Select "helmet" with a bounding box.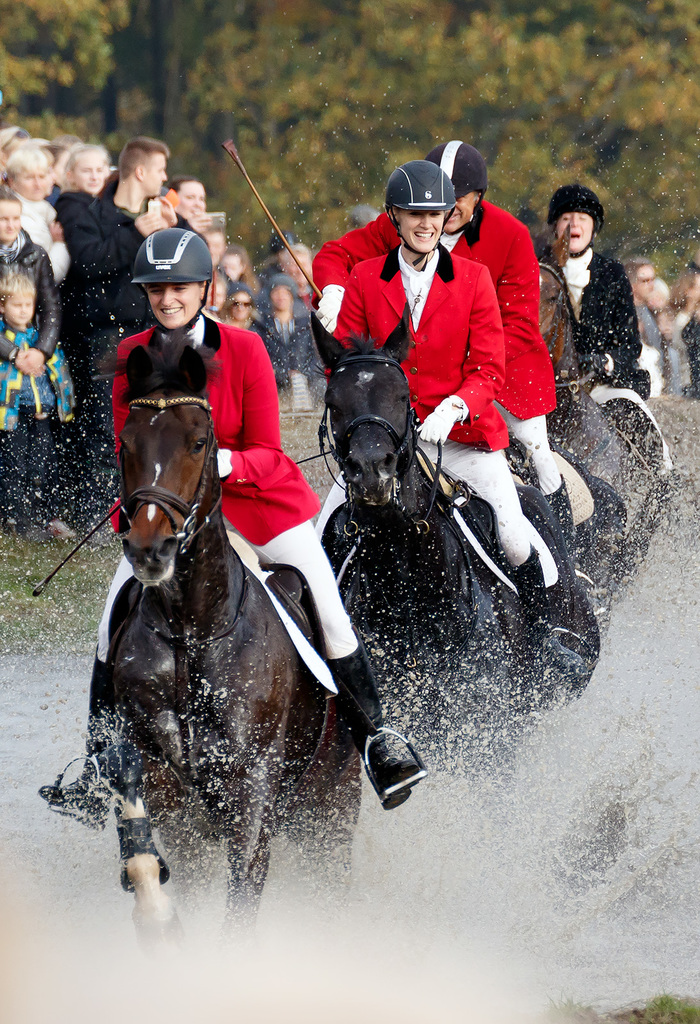
<box>443,134,492,232</box>.
